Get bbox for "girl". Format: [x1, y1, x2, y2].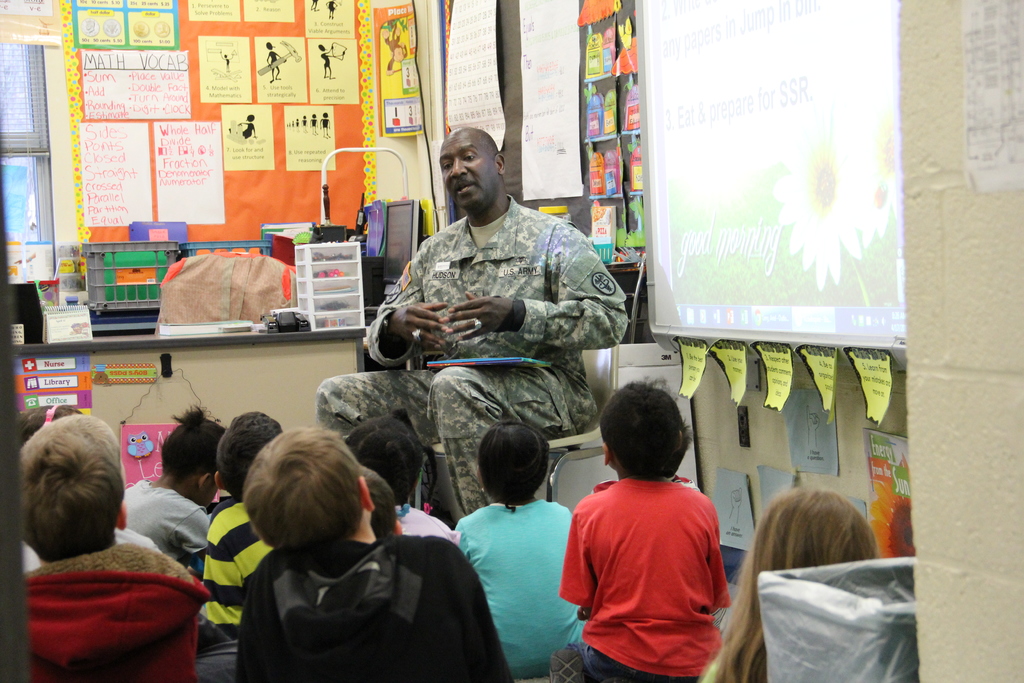
[713, 479, 882, 682].
